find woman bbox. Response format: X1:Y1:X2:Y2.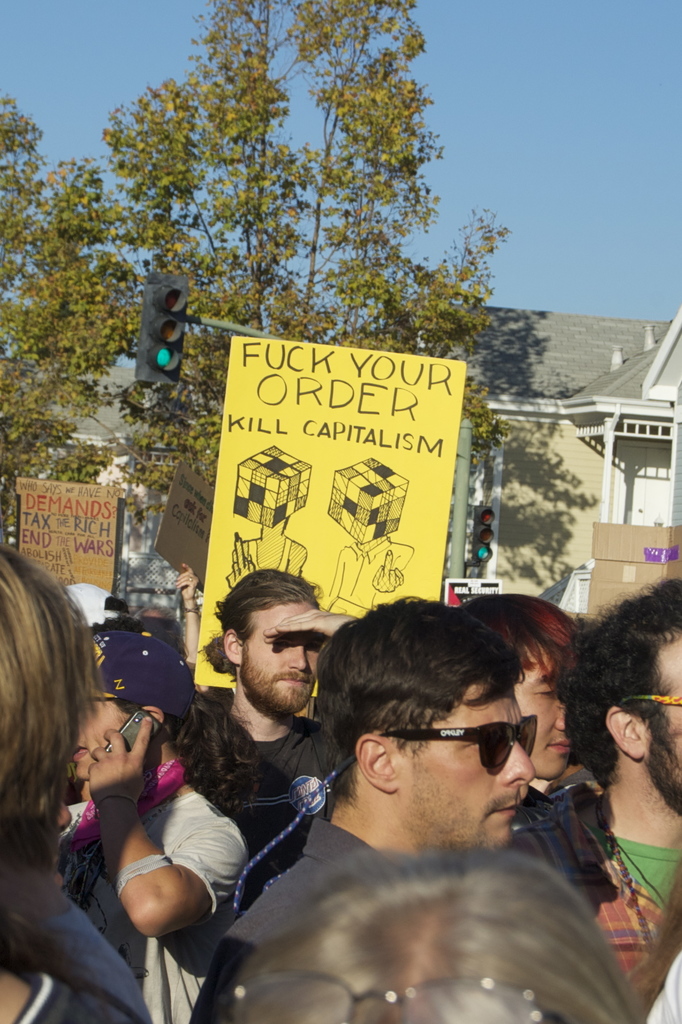
38:596:243:1009.
